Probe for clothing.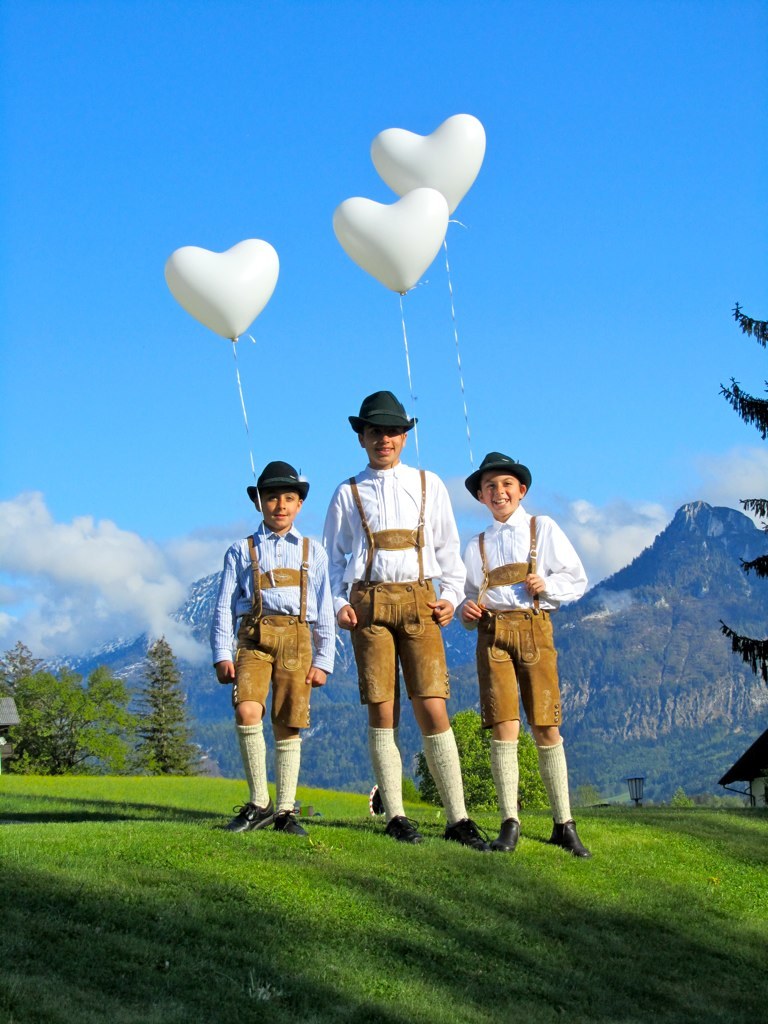
Probe result: Rect(213, 517, 339, 730).
